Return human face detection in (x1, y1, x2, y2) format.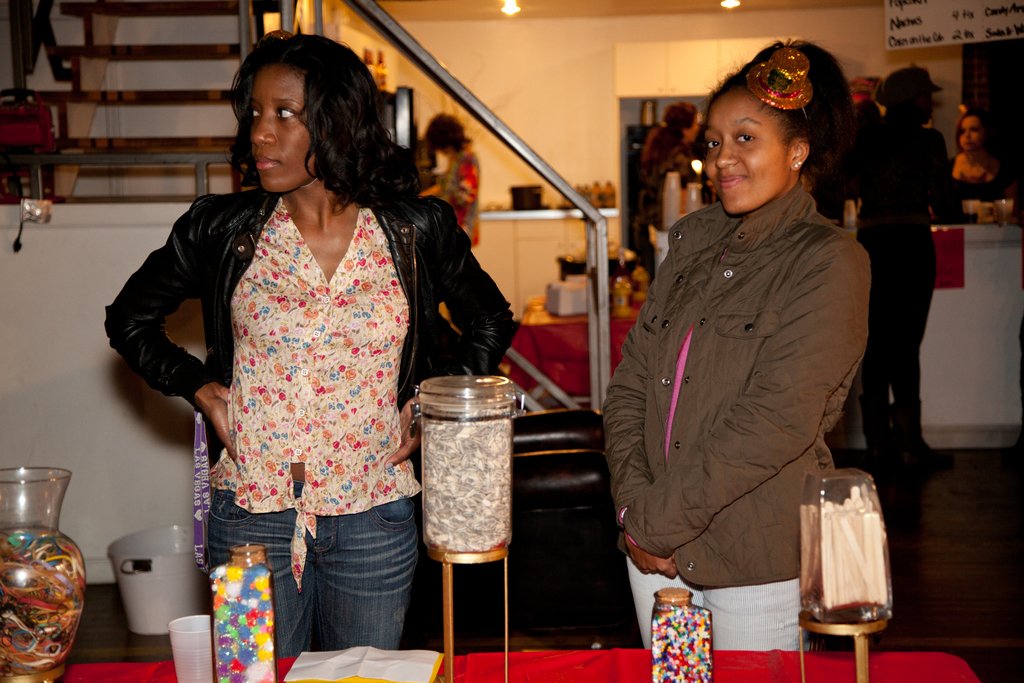
(246, 67, 310, 192).
